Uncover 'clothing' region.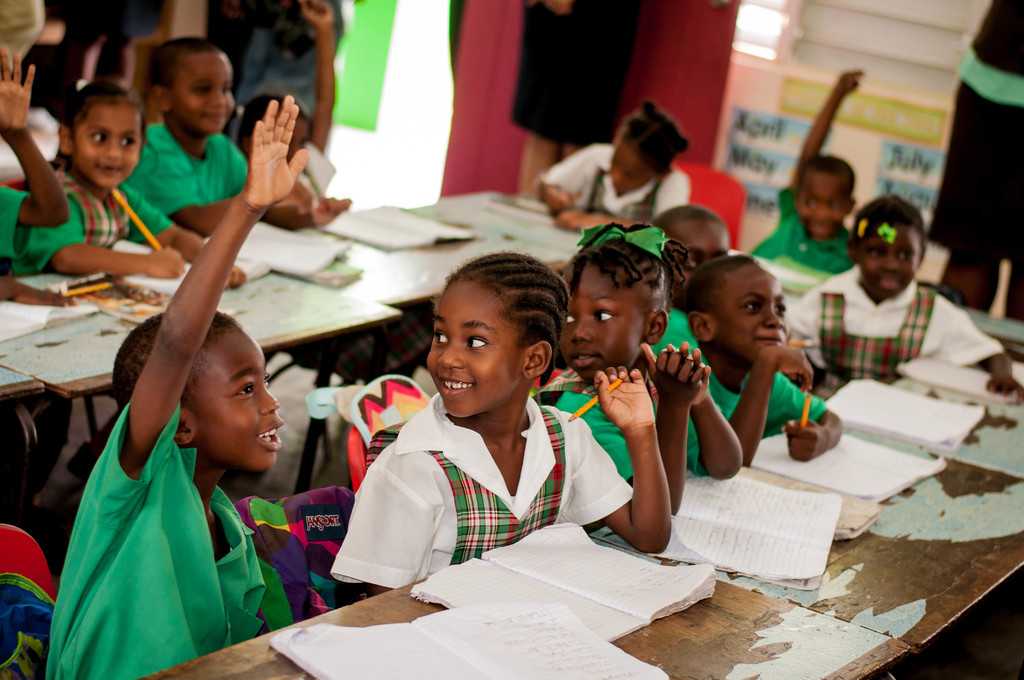
Uncovered: [340, 364, 648, 602].
